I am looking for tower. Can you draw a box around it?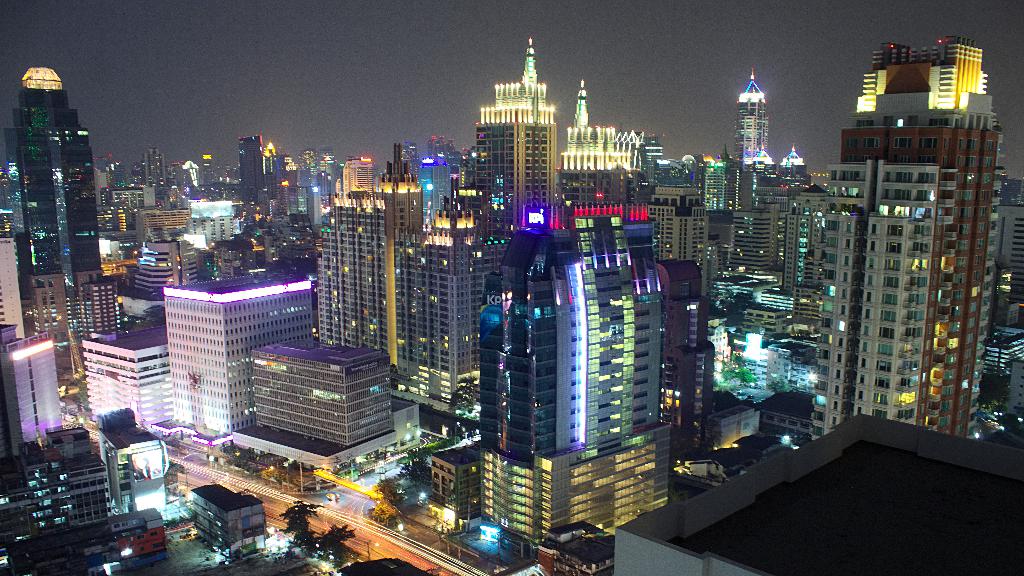
Sure, the bounding box is [left=813, top=33, right=1008, bottom=439].
